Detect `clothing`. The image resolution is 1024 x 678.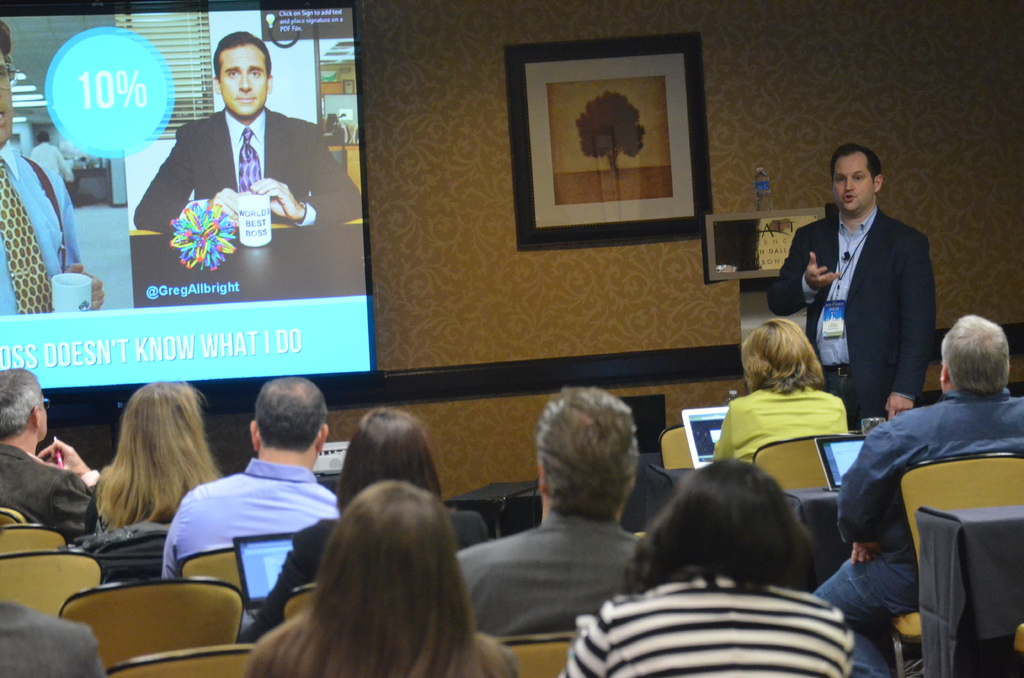
{"left": 765, "top": 195, "right": 939, "bottom": 439}.
